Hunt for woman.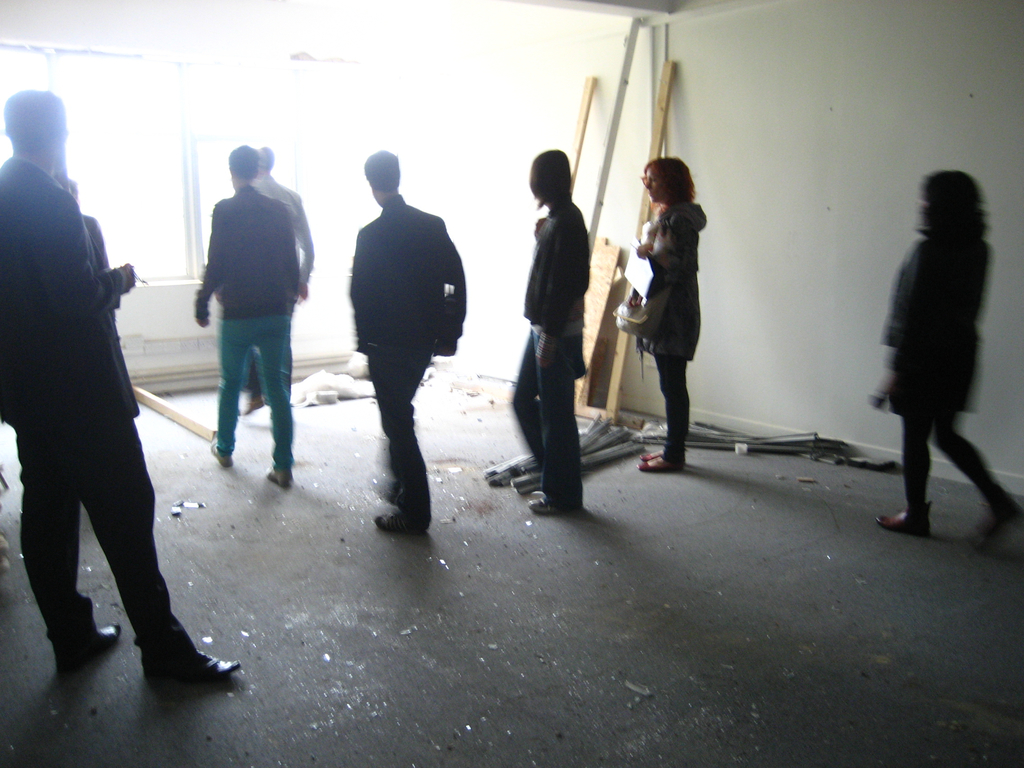
Hunted down at rect(866, 170, 1023, 538).
